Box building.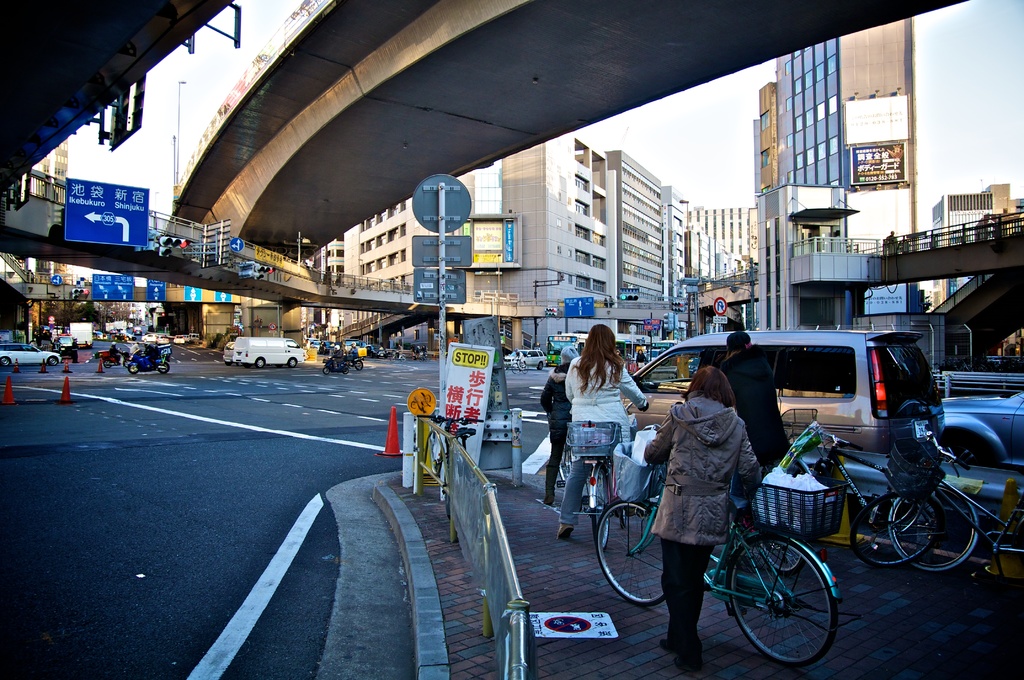
<region>32, 136, 70, 179</region>.
